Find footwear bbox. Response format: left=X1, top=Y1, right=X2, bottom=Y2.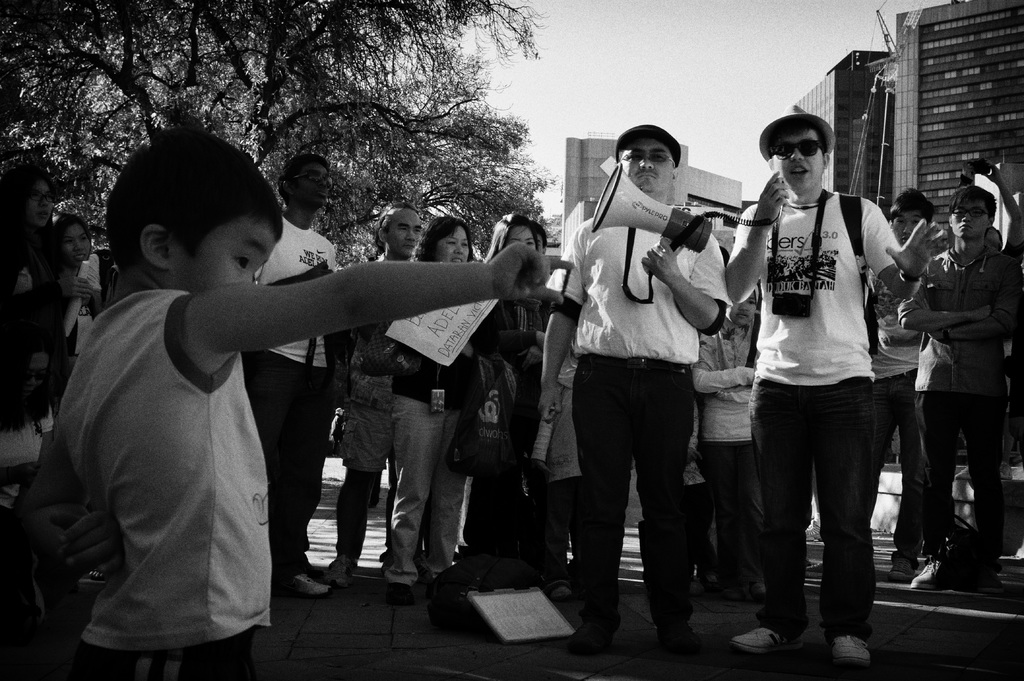
left=374, top=582, right=413, bottom=604.
